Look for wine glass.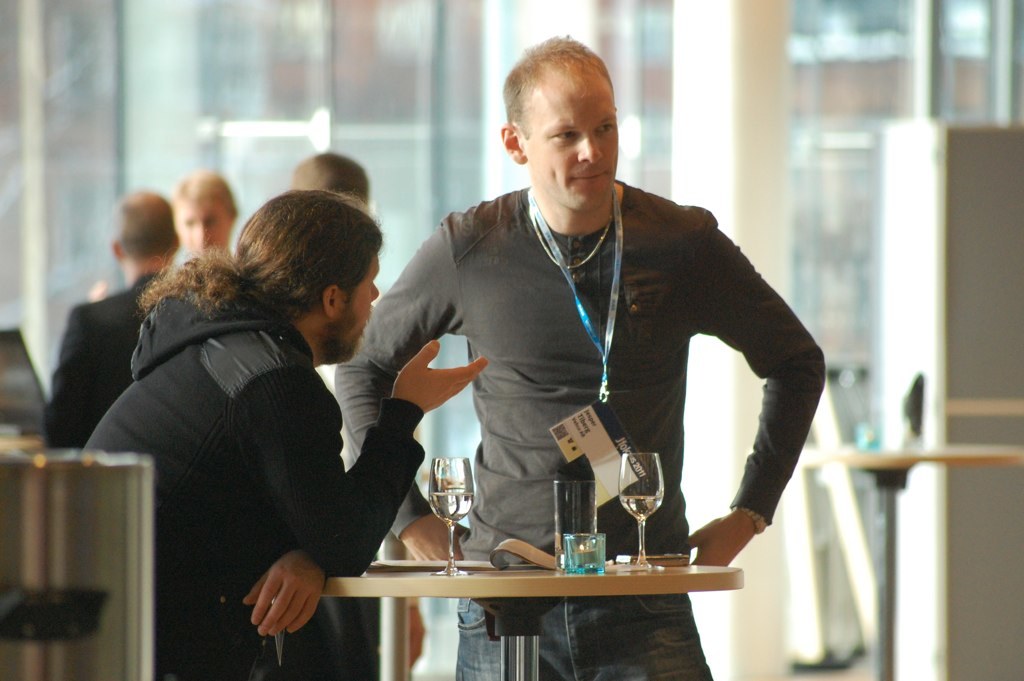
Found: <region>429, 454, 474, 573</region>.
